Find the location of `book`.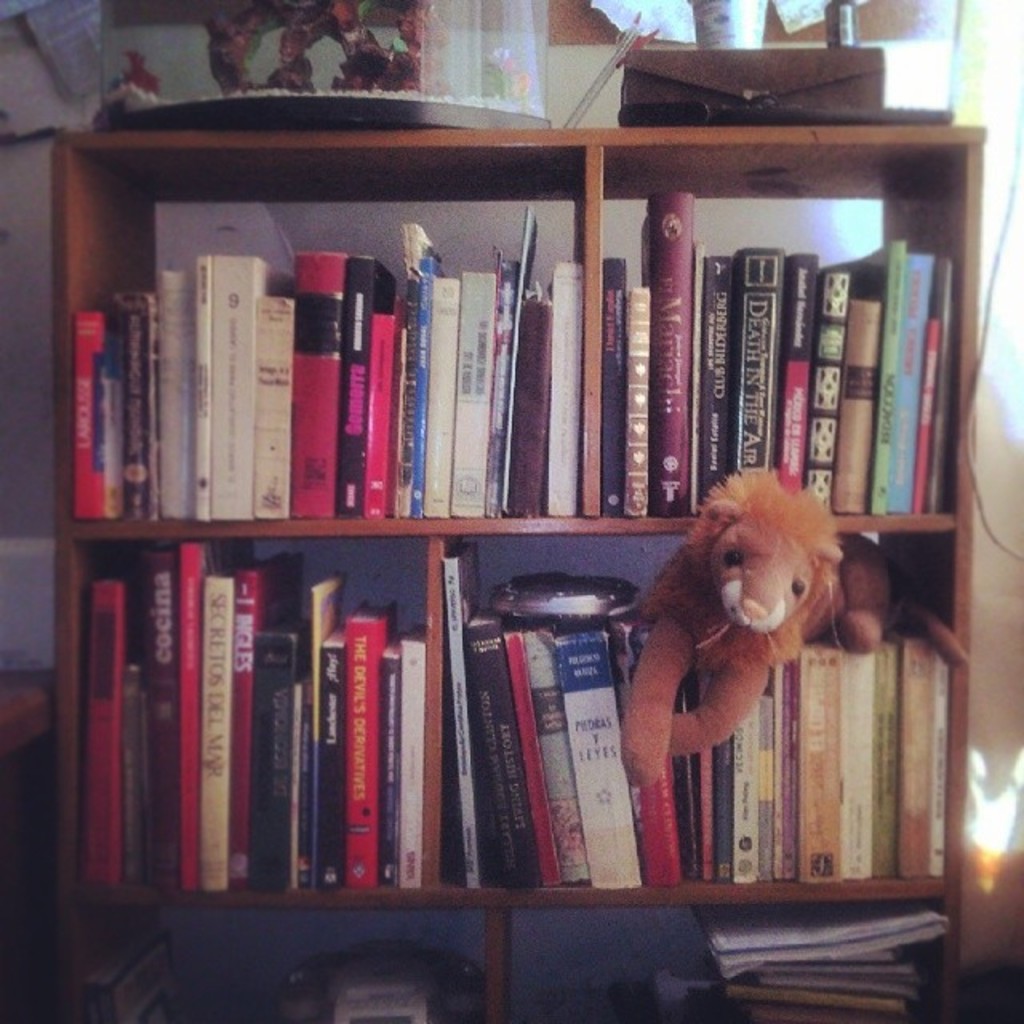
Location: 547 622 643 890.
